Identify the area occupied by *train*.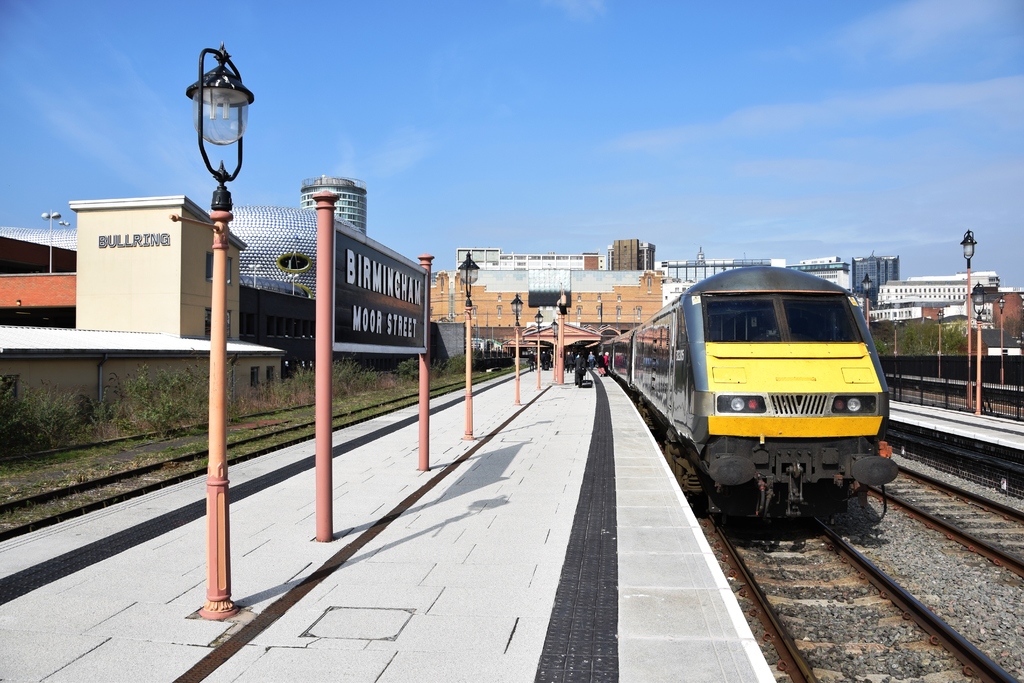
Area: {"x1": 595, "y1": 264, "x2": 909, "y2": 538}.
